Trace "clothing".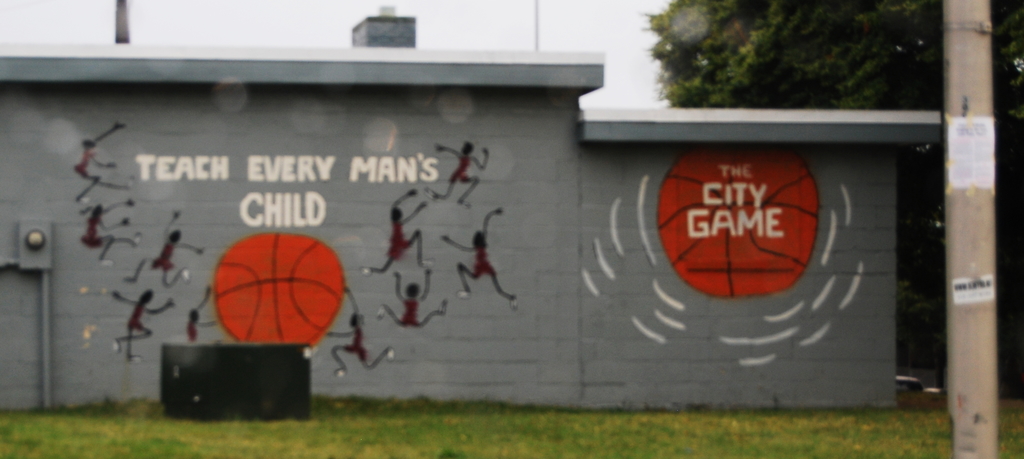
Traced to select_region(442, 137, 488, 191).
